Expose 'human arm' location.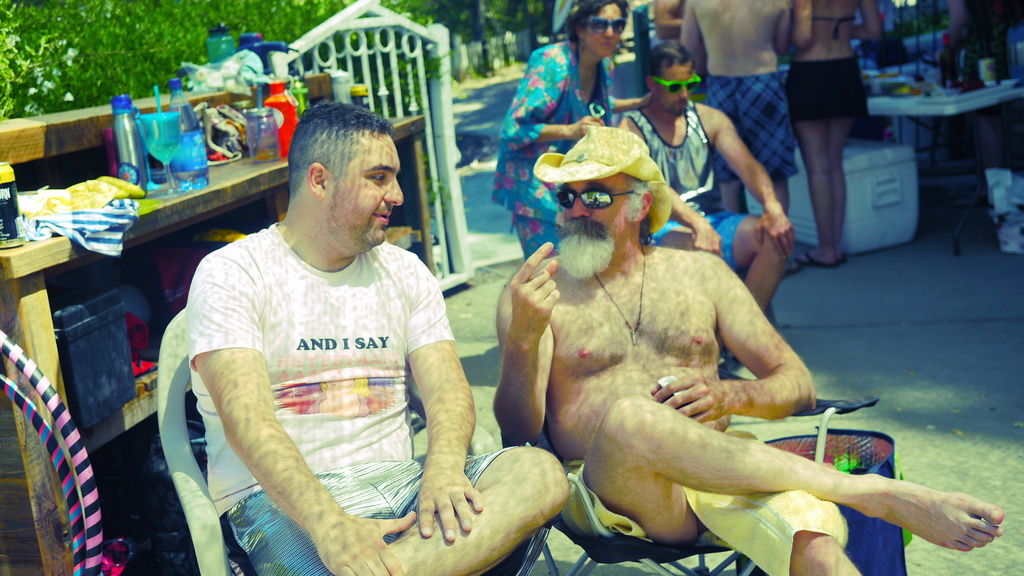
Exposed at box(406, 247, 479, 545).
